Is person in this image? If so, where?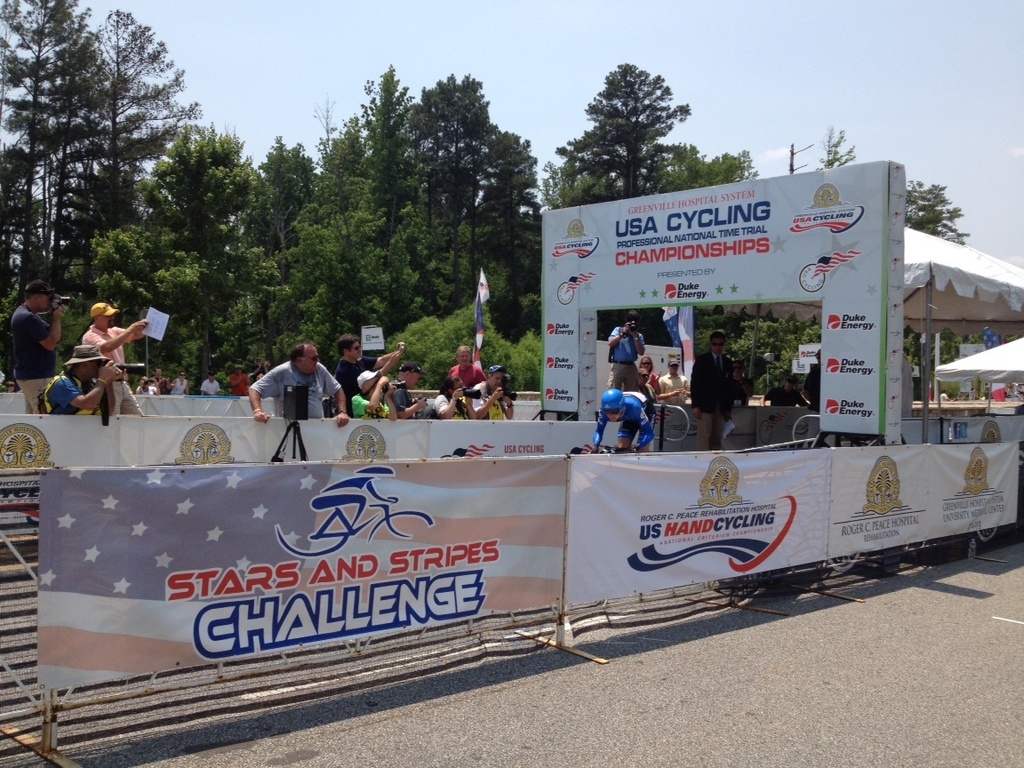
Yes, at left=792, top=348, right=821, bottom=414.
